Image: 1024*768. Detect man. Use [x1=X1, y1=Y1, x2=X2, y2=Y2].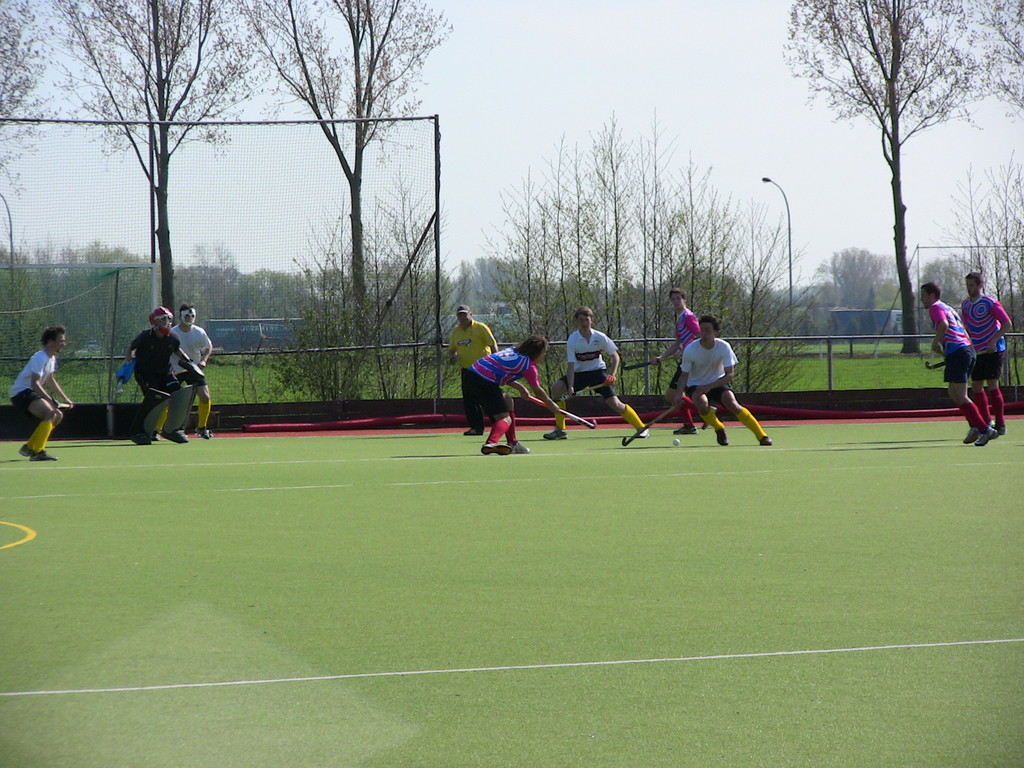
[x1=476, y1=340, x2=559, y2=495].
